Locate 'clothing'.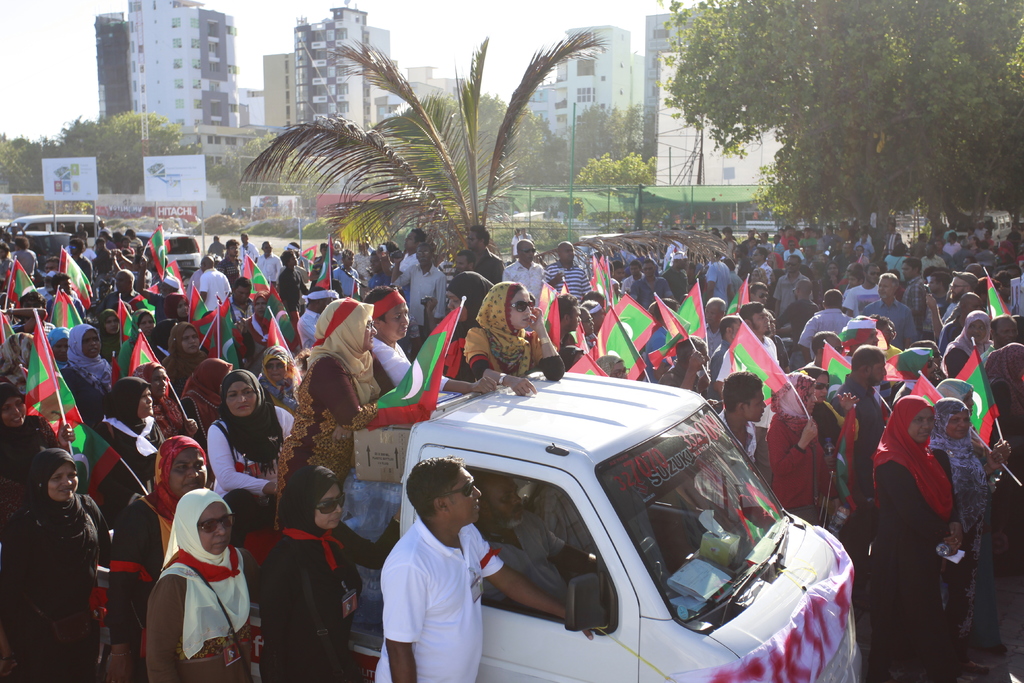
Bounding box: box=[627, 276, 673, 325].
